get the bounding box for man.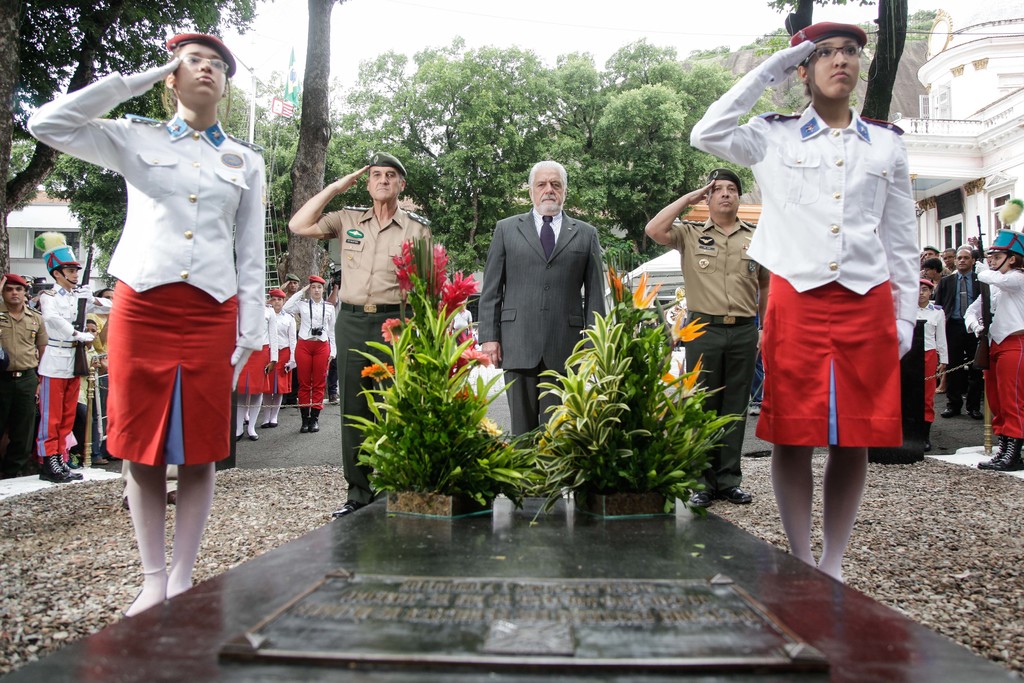
{"left": 278, "top": 273, "right": 303, "bottom": 311}.
